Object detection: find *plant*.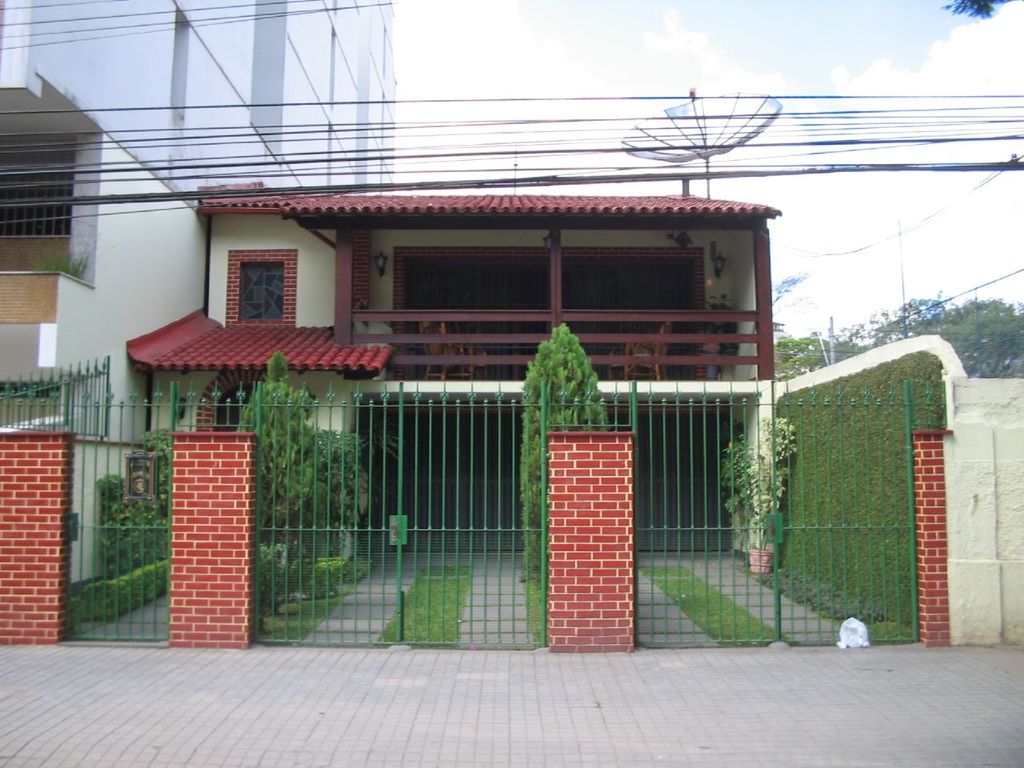
box(226, 375, 388, 538).
